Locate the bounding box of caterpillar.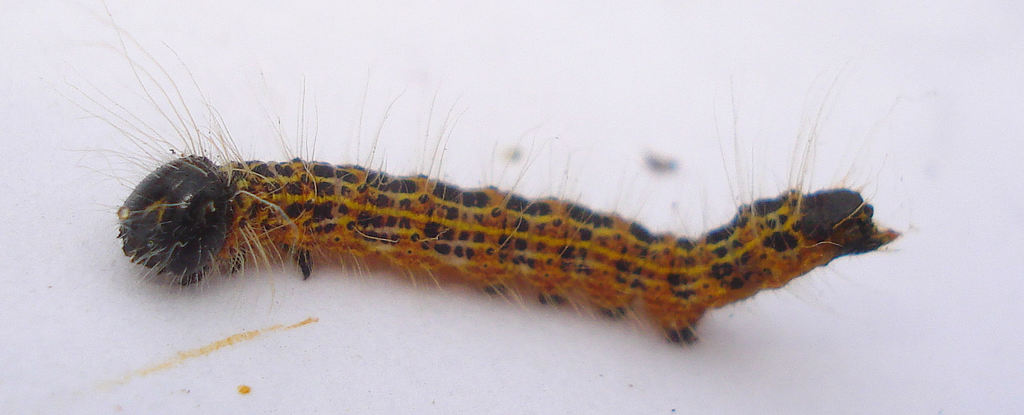
Bounding box: bbox=[42, 1, 910, 348].
